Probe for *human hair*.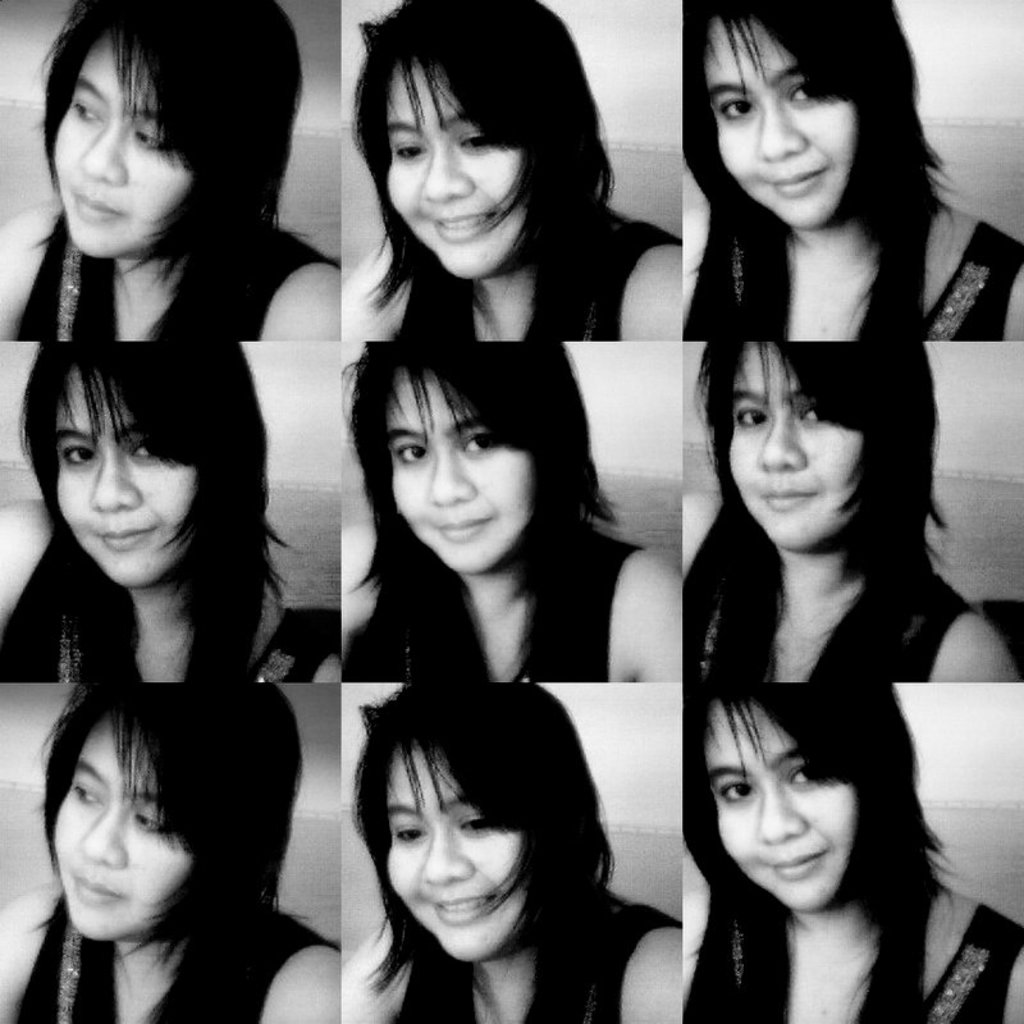
Probe result: [x1=347, y1=682, x2=616, y2=1012].
